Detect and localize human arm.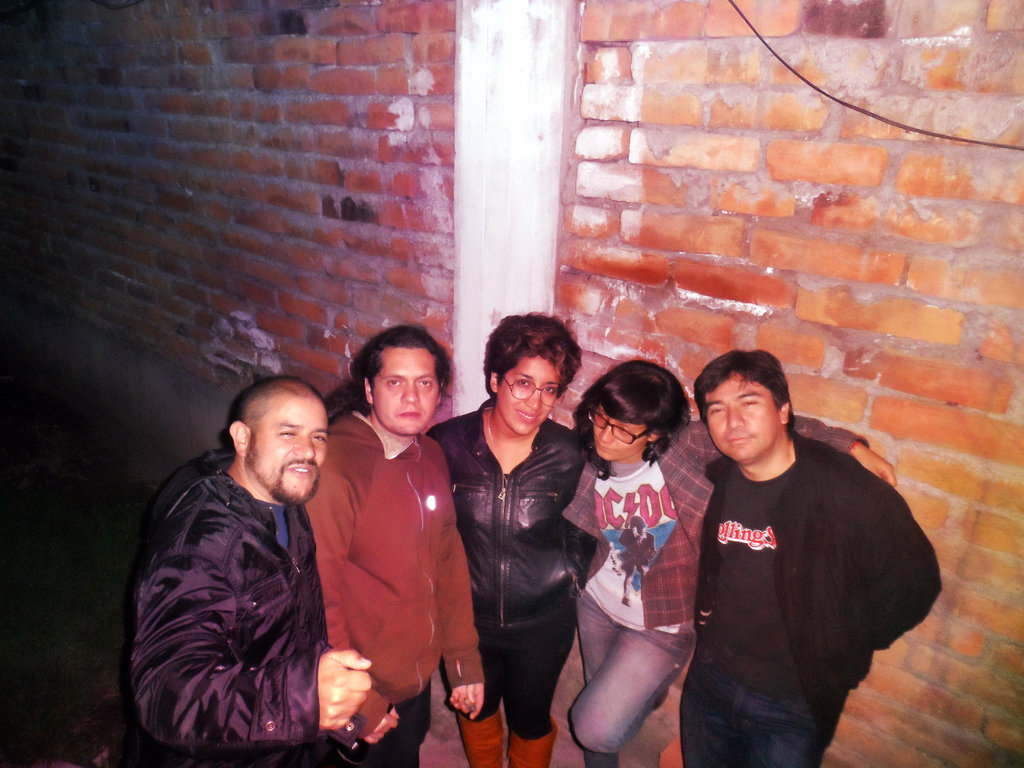
Localized at <bbox>568, 446, 598, 595</bbox>.
